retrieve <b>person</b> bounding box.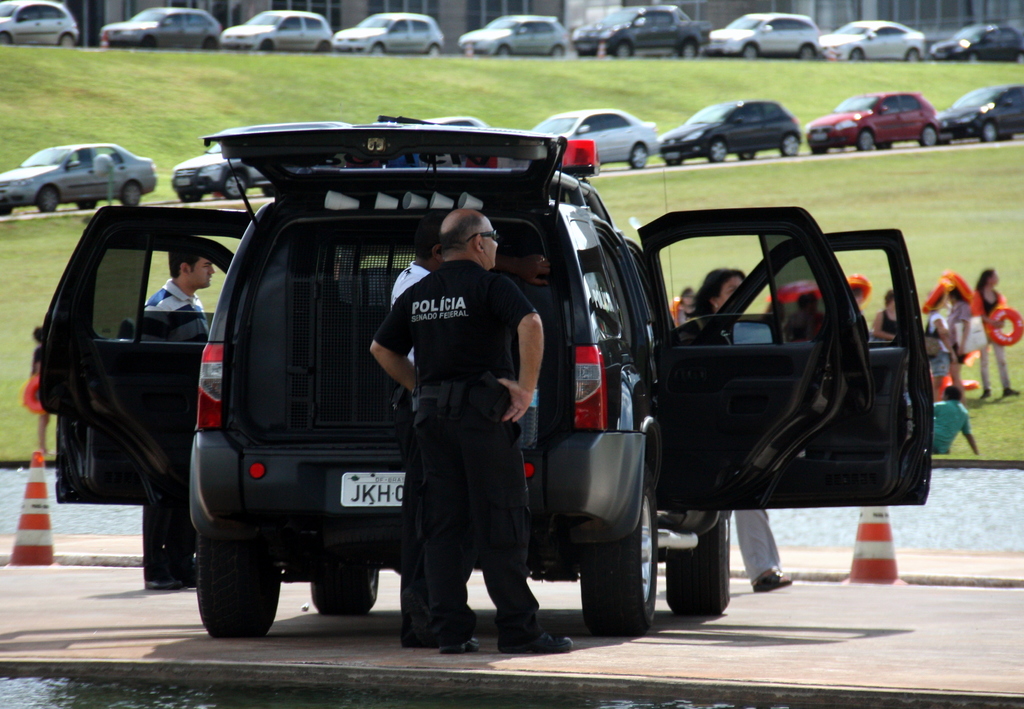
Bounding box: [357, 150, 556, 657].
